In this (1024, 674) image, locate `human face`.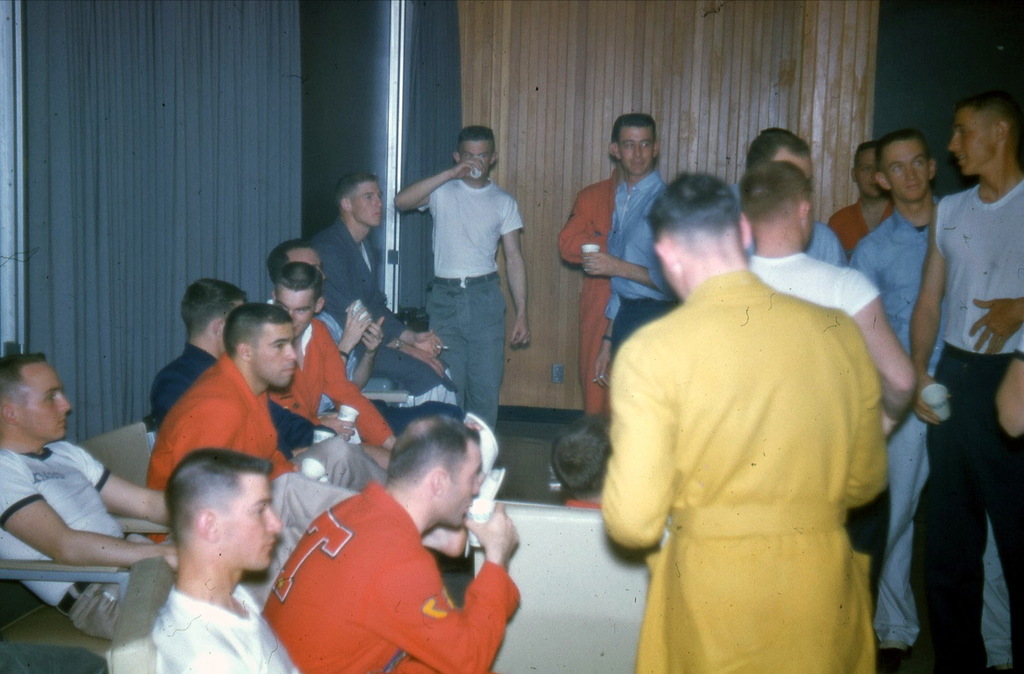
Bounding box: <region>883, 143, 930, 198</region>.
